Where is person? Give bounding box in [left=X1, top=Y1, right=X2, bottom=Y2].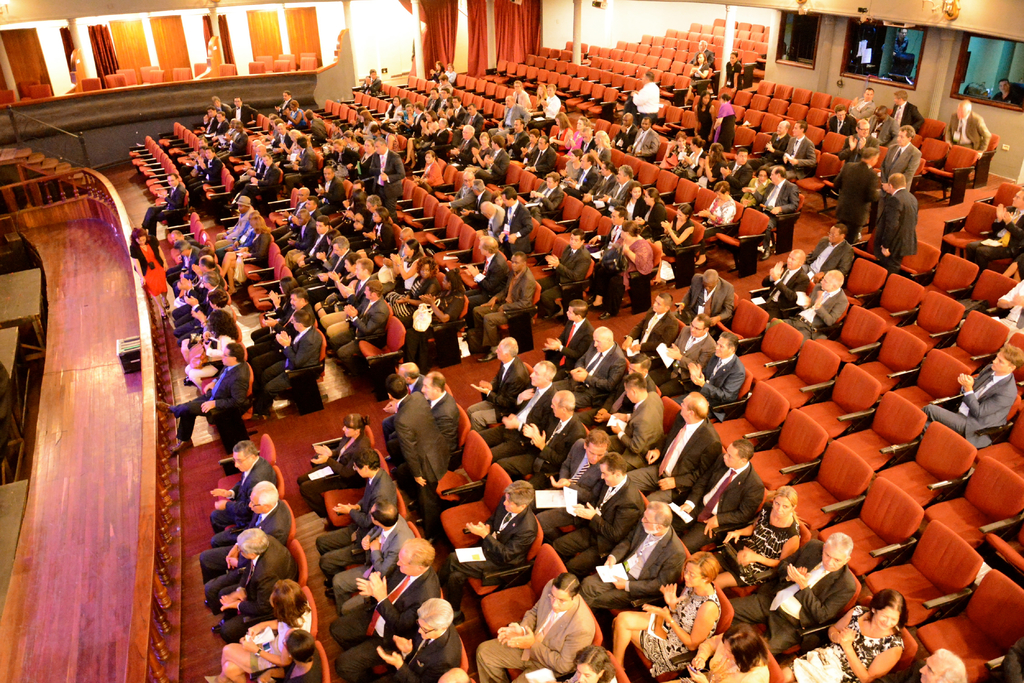
[left=141, top=171, right=185, bottom=234].
